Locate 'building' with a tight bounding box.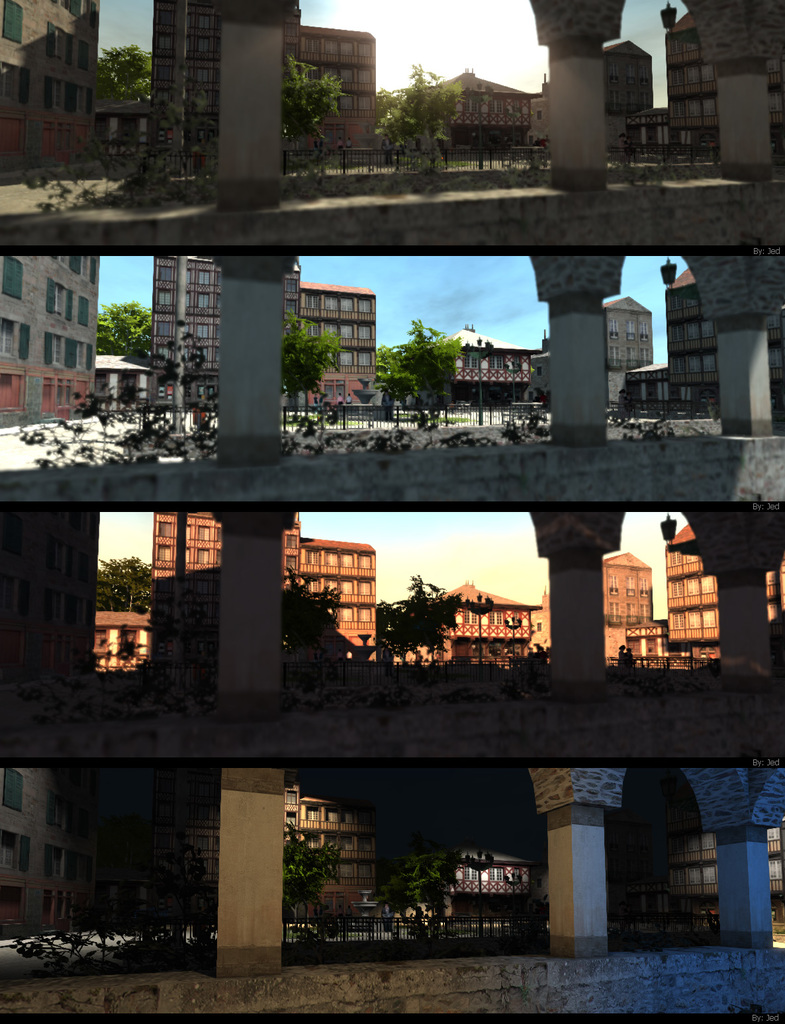
<box>3,0,784,1023</box>.
